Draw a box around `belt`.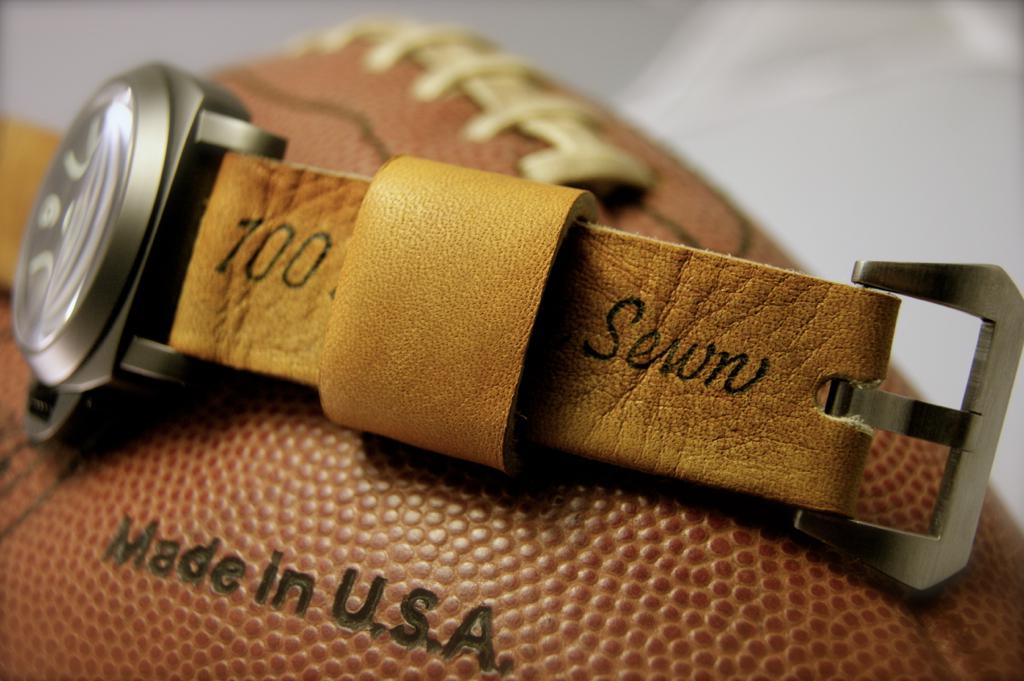
(x1=0, y1=107, x2=1023, y2=591).
